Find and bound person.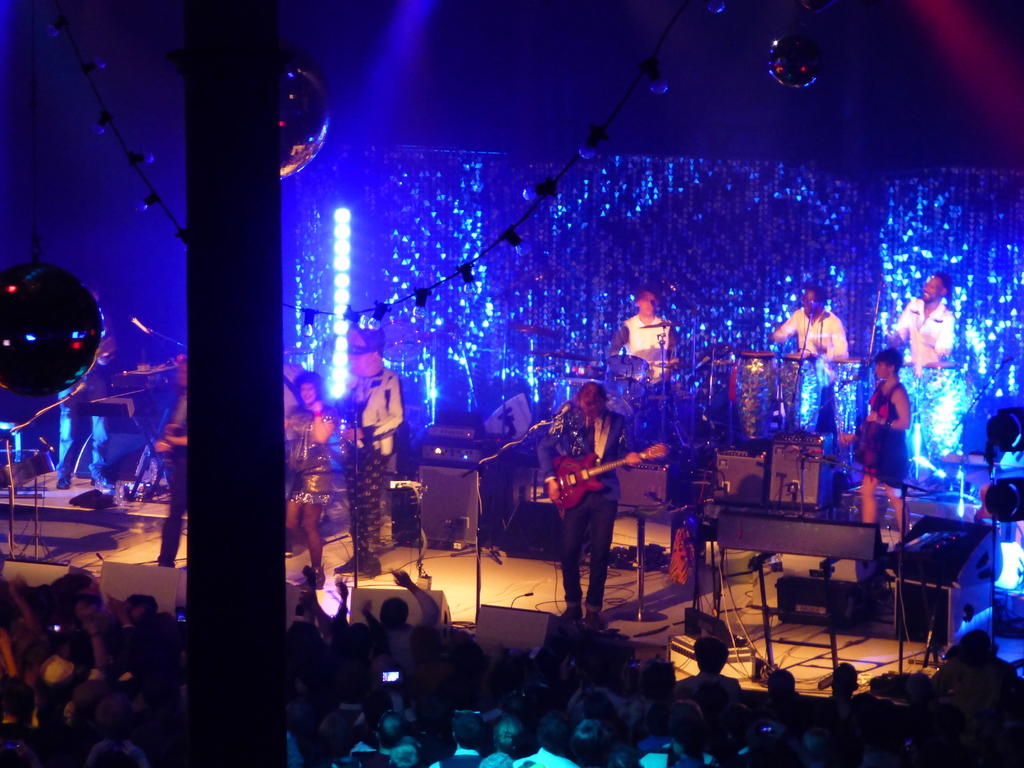
Bound: {"left": 886, "top": 274, "right": 954, "bottom": 373}.
